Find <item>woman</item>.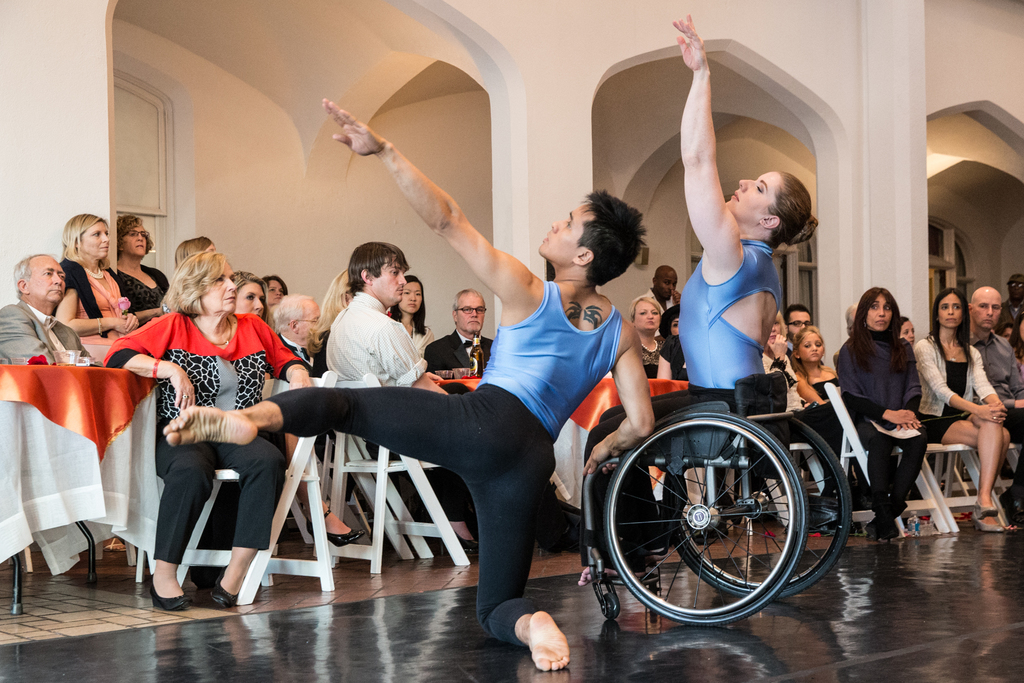
(x1=254, y1=271, x2=296, y2=317).
